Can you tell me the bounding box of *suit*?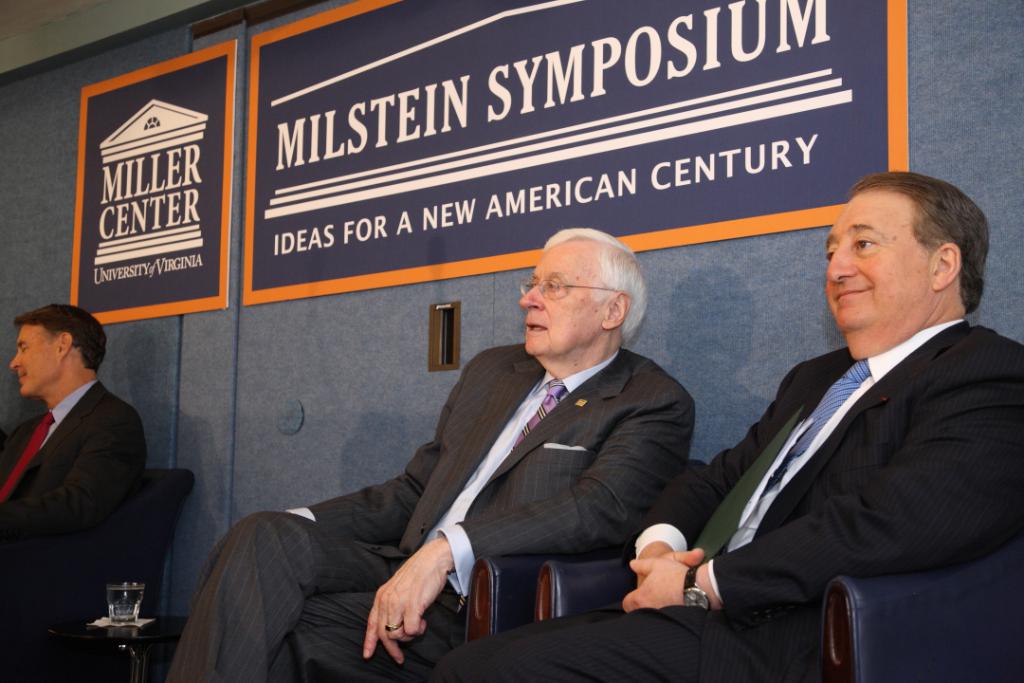
pyautogui.locateOnScreen(155, 342, 700, 682).
